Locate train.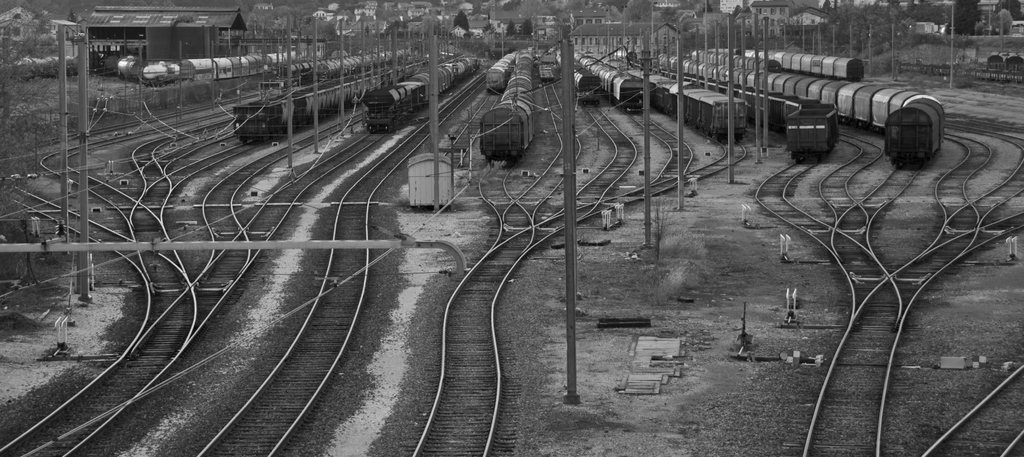
Bounding box: Rect(573, 52, 641, 112).
